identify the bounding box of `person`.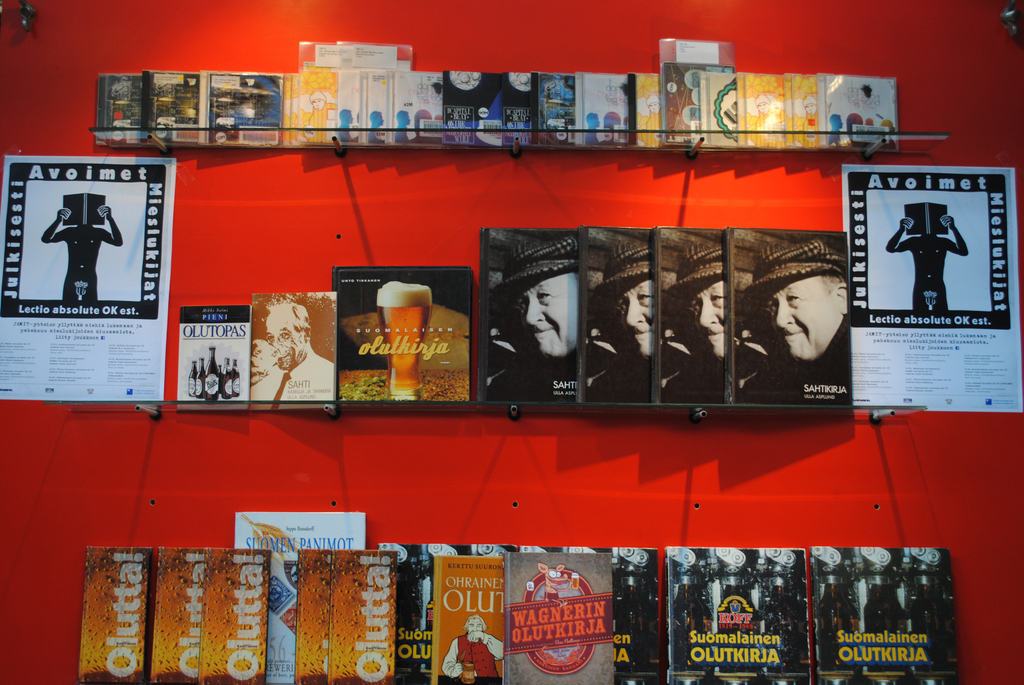
rect(655, 239, 726, 404).
